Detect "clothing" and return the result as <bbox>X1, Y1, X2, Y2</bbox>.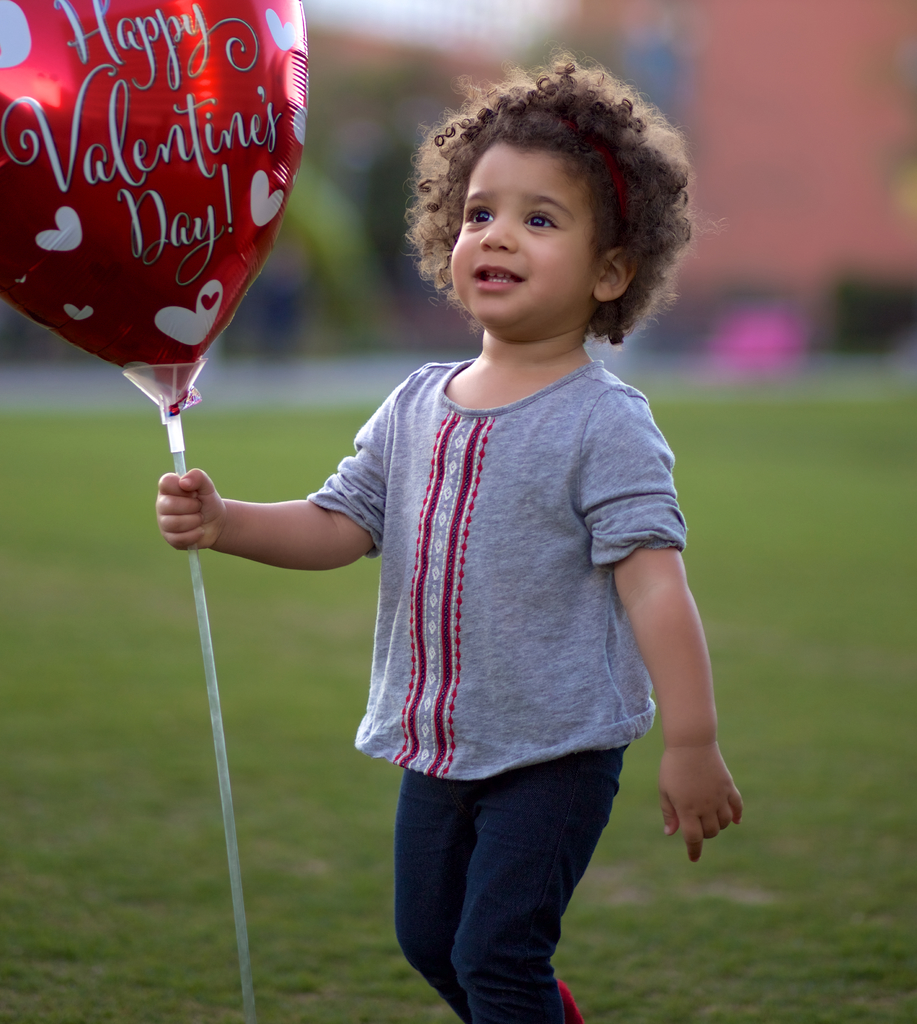
<bbox>322, 321, 691, 1014</bbox>.
